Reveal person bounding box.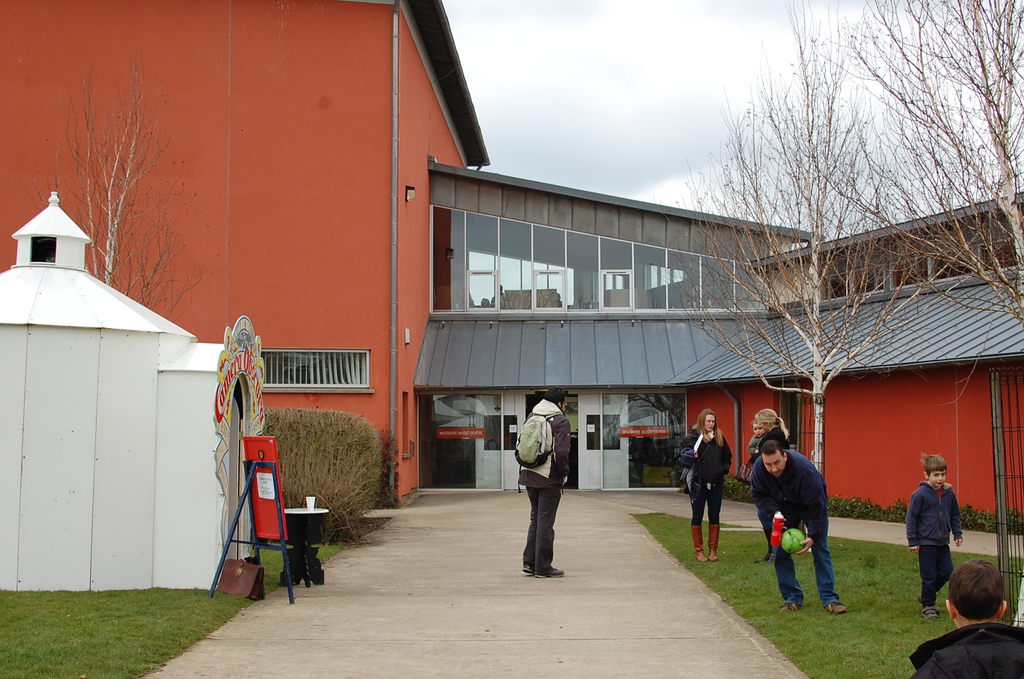
Revealed: locate(913, 556, 1023, 678).
